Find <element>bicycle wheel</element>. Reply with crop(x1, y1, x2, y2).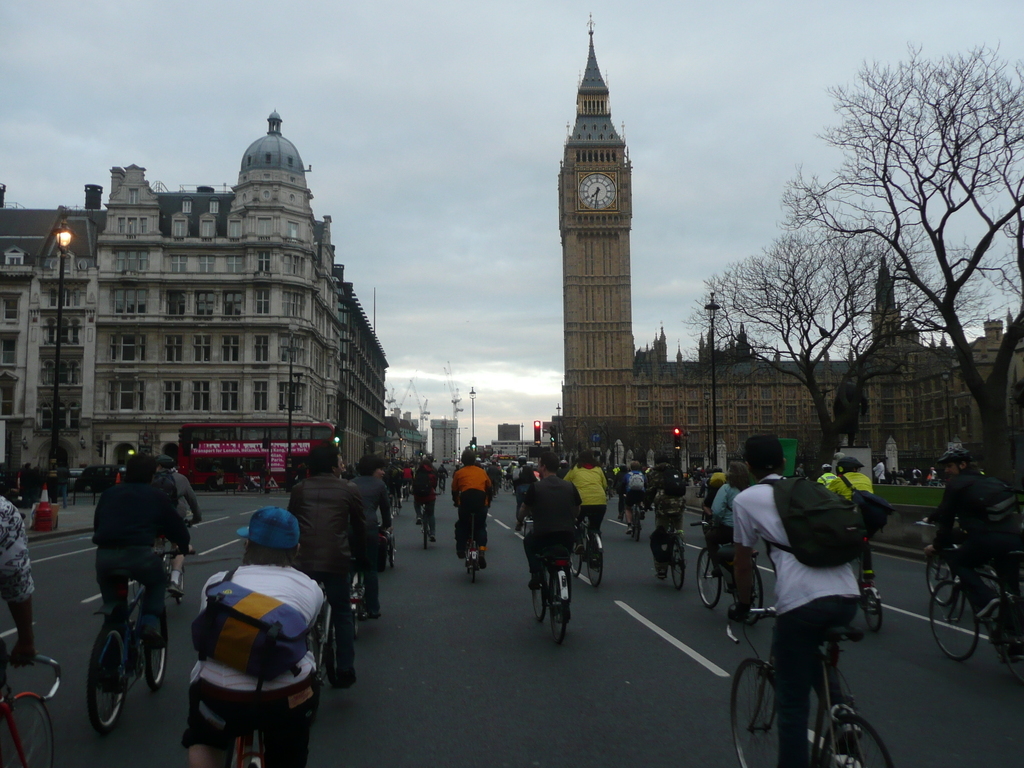
crop(925, 555, 953, 609).
